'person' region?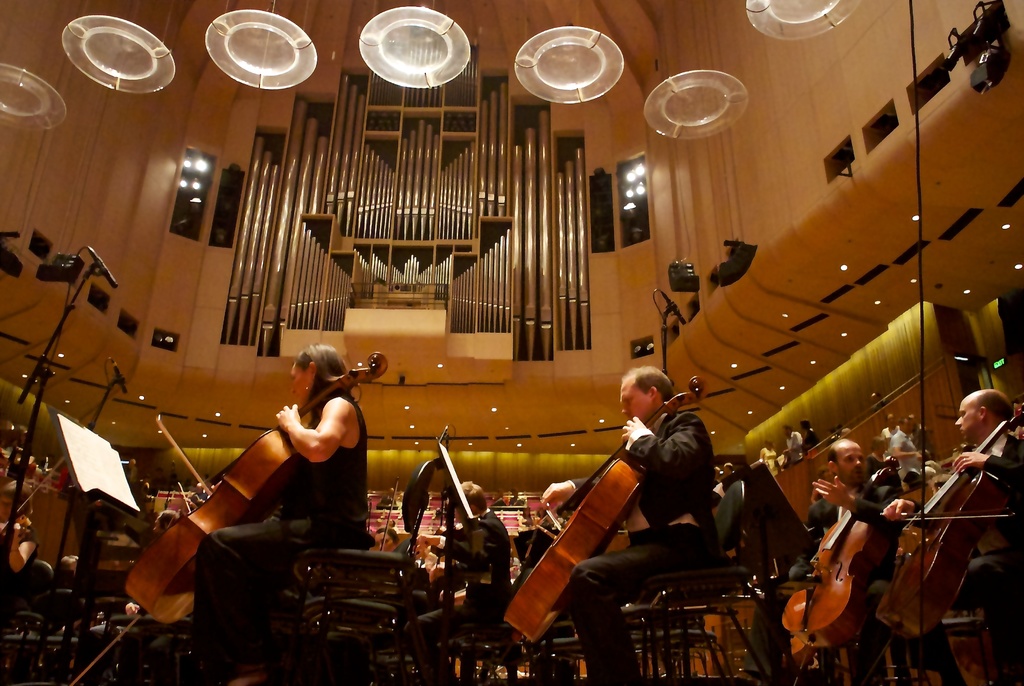
[723,462,742,480]
